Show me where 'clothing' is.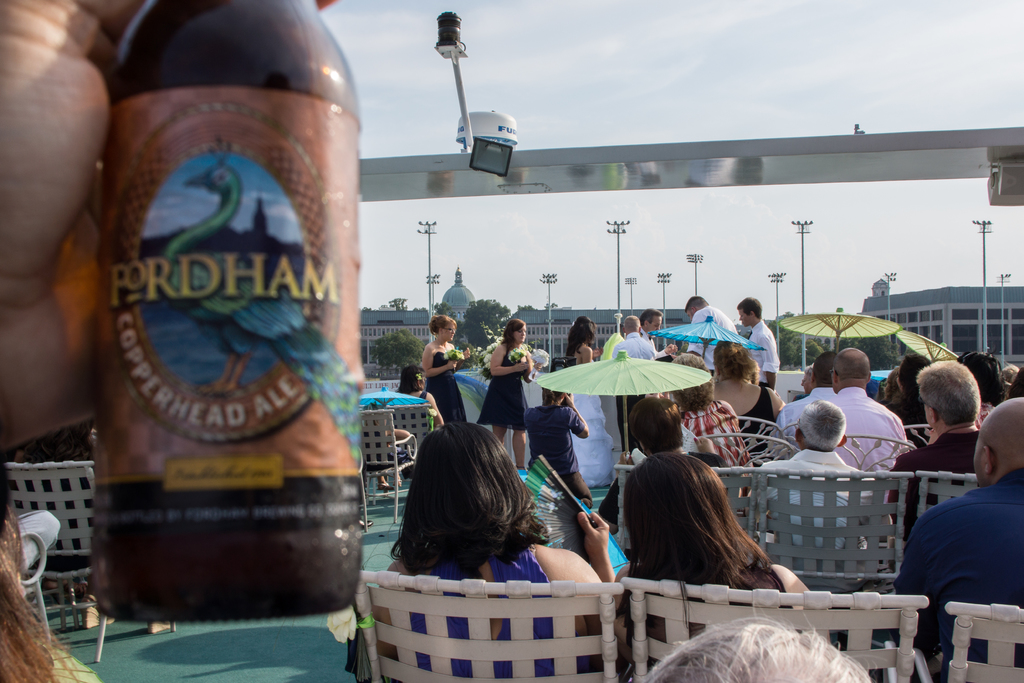
'clothing' is at rect(783, 386, 907, 479).
